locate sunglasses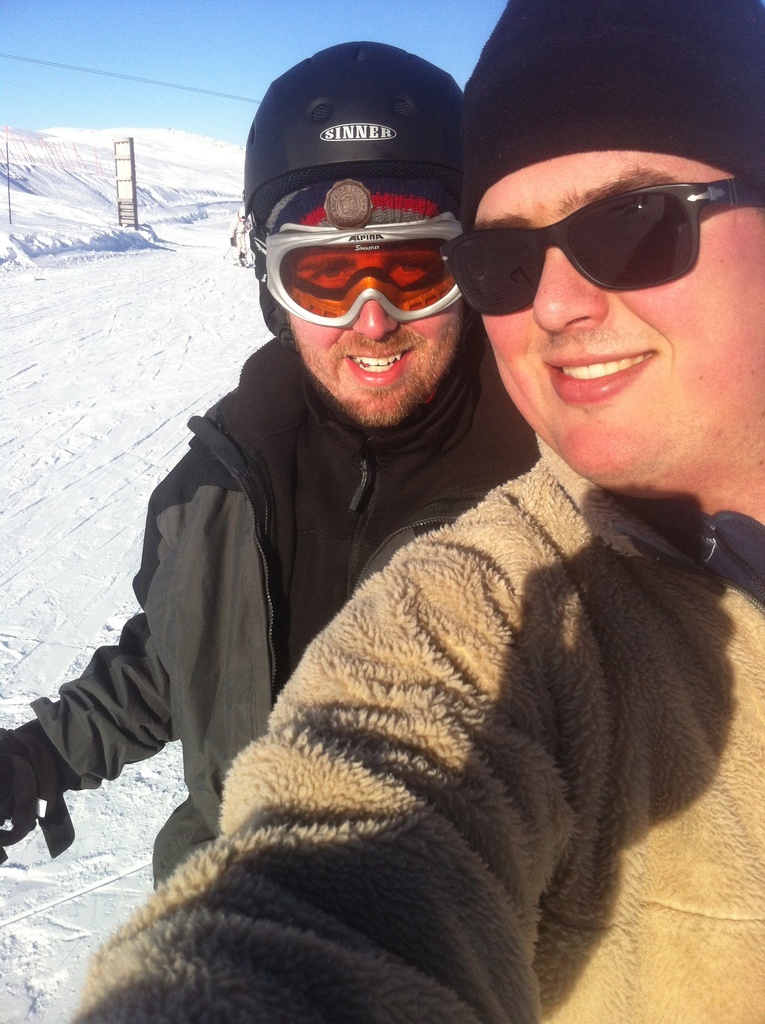
BBox(440, 175, 756, 317)
